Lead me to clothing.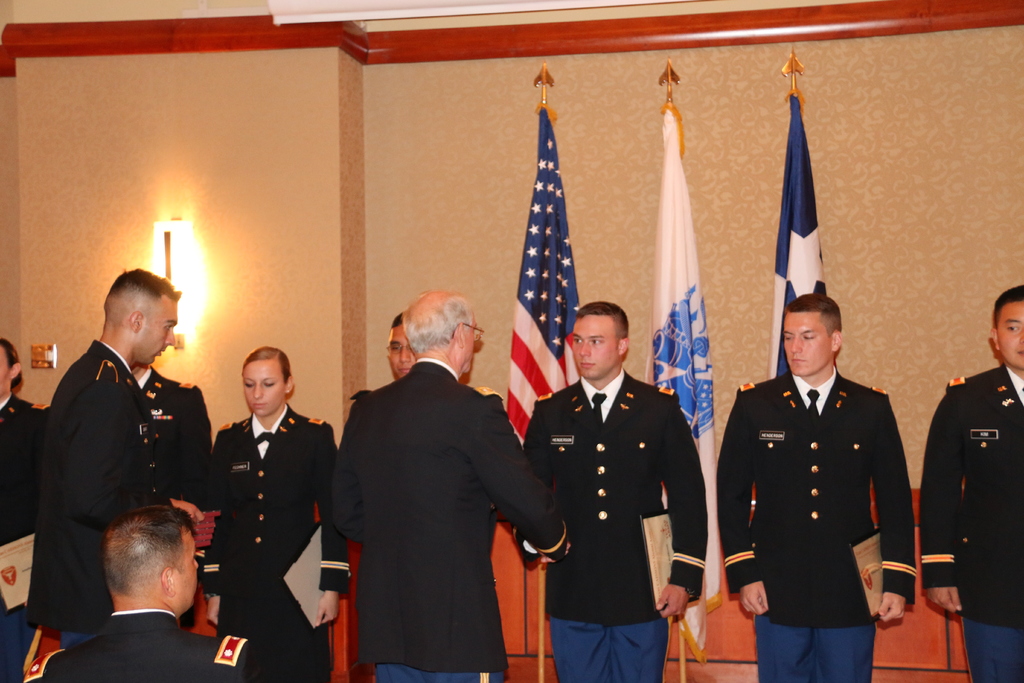
Lead to <bbox>950, 611, 1013, 682</bbox>.
